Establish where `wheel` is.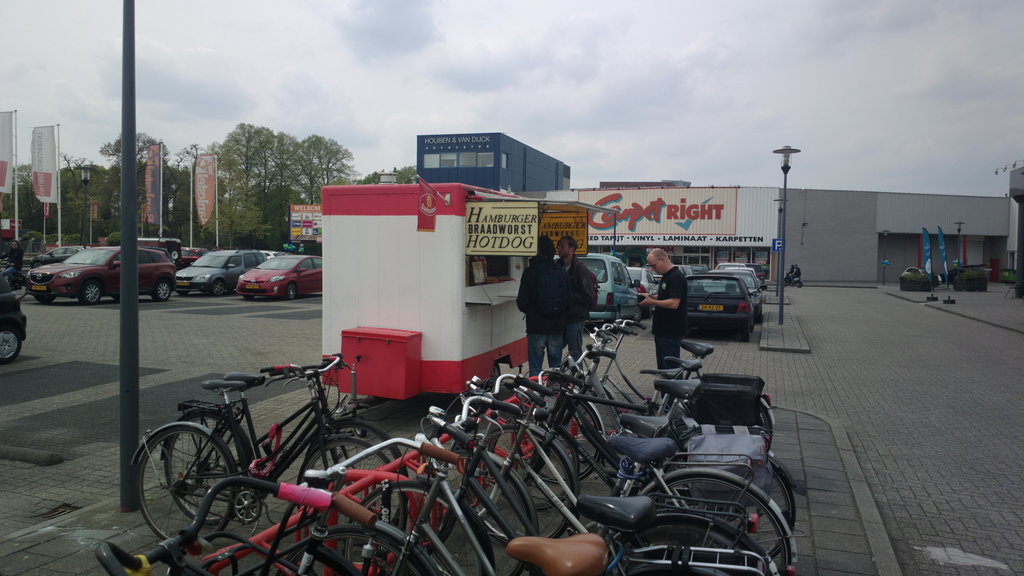
Established at 156,280,176,303.
